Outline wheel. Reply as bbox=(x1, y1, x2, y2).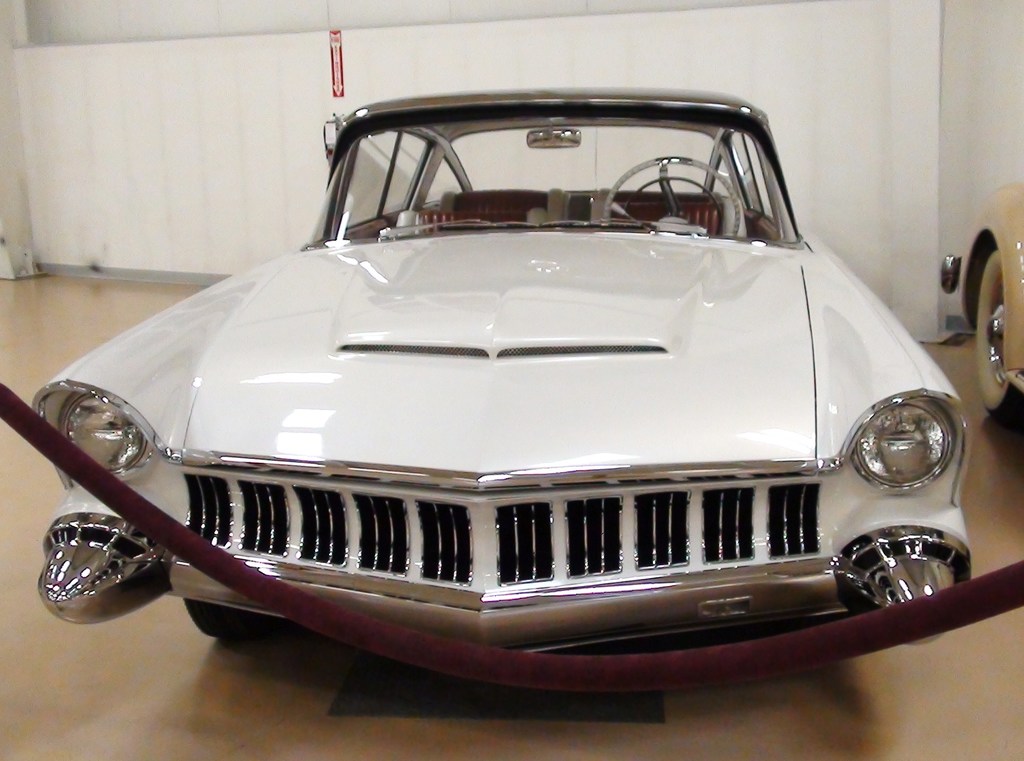
bbox=(977, 250, 1020, 429).
